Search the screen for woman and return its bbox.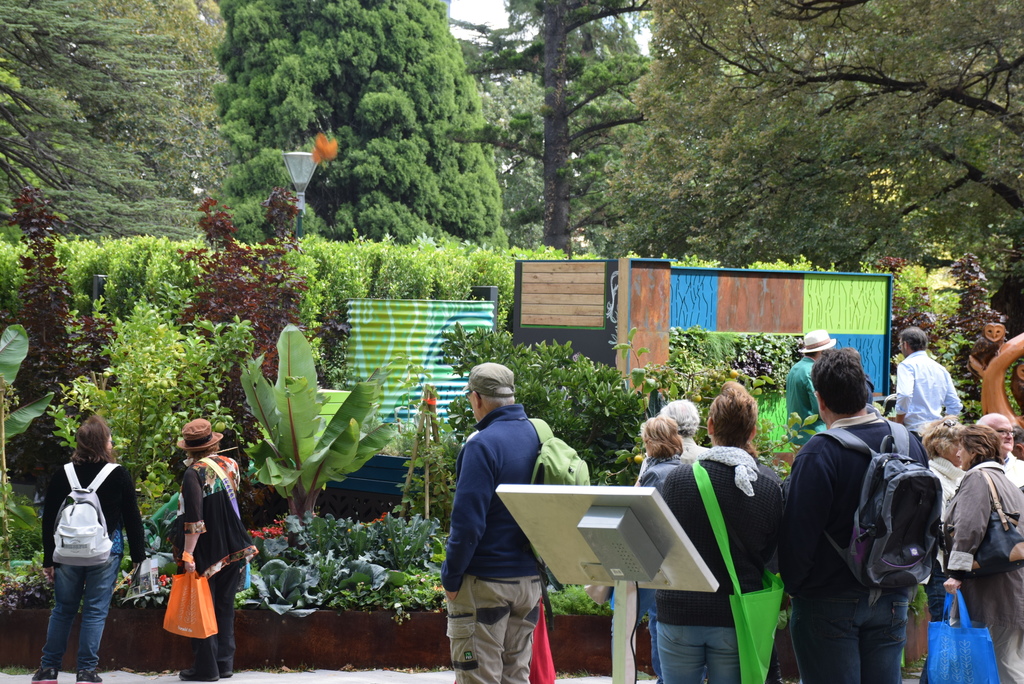
Found: x1=944, y1=424, x2=1023, y2=683.
